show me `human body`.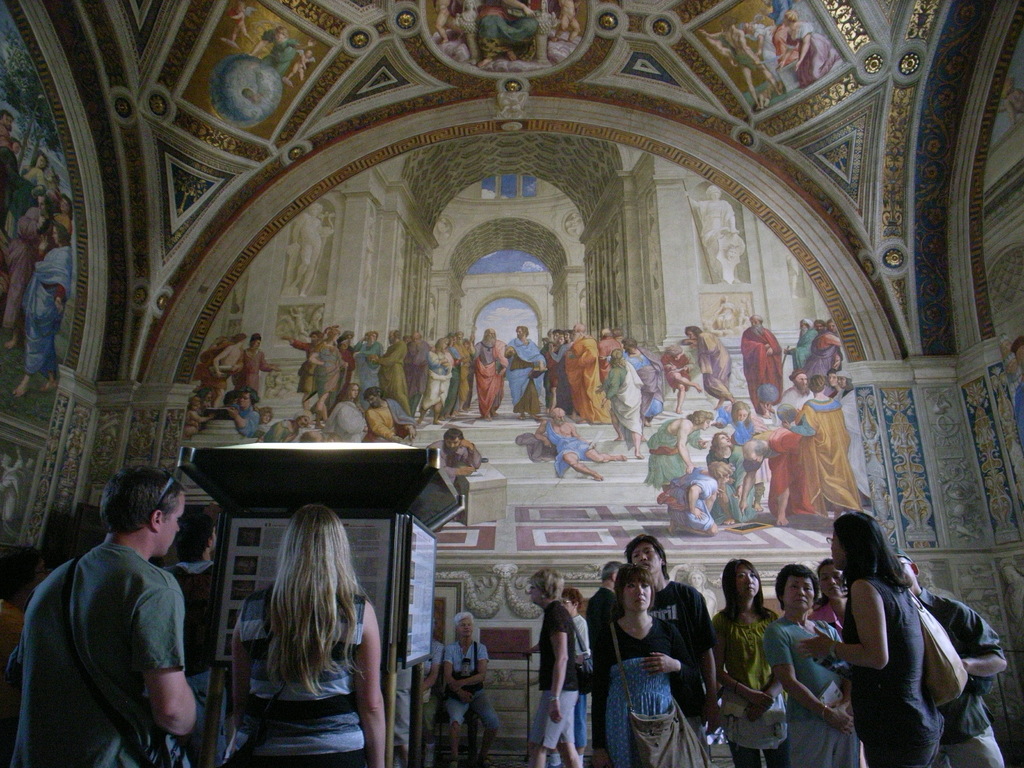
`human body` is here: 431, 437, 479, 479.
